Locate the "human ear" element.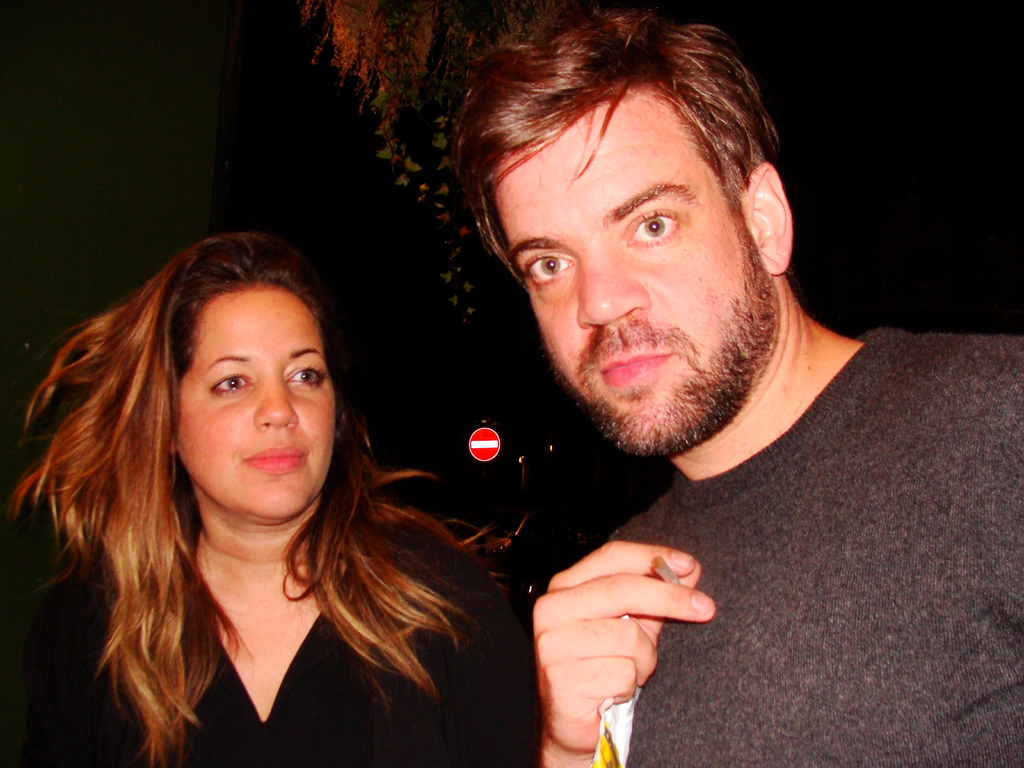
Element bbox: 744 156 794 273.
